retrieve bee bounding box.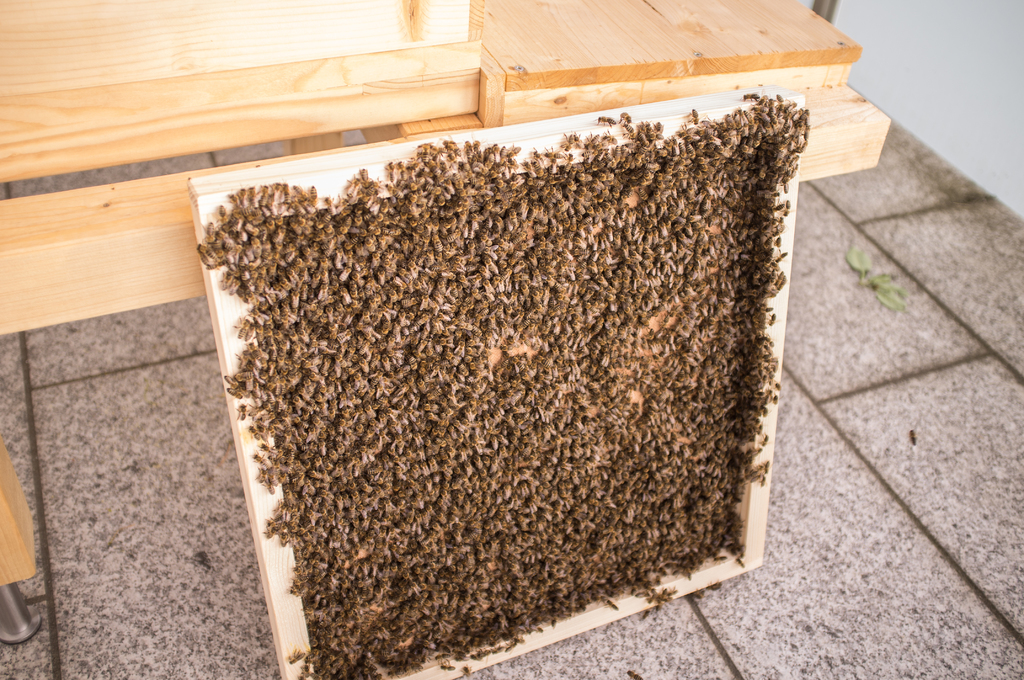
Bounding box: (left=347, top=177, right=360, bottom=196).
